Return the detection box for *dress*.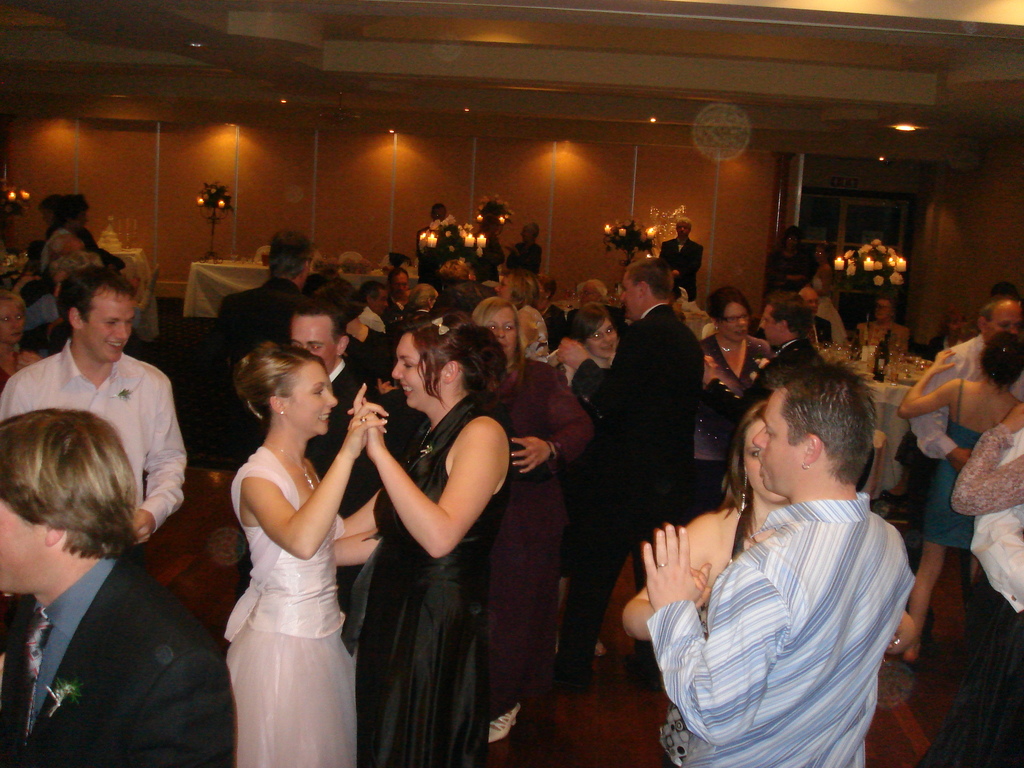
rect(922, 380, 1021, 550).
